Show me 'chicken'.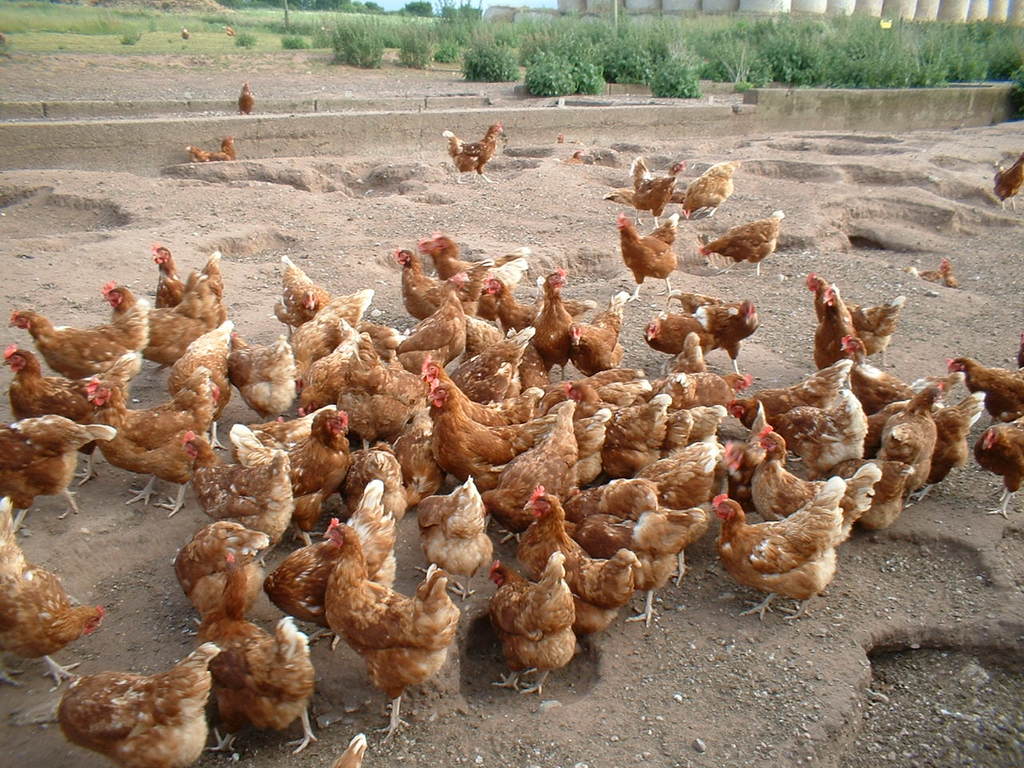
'chicken' is here: (x1=322, y1=526, x2=458, y2=714).
